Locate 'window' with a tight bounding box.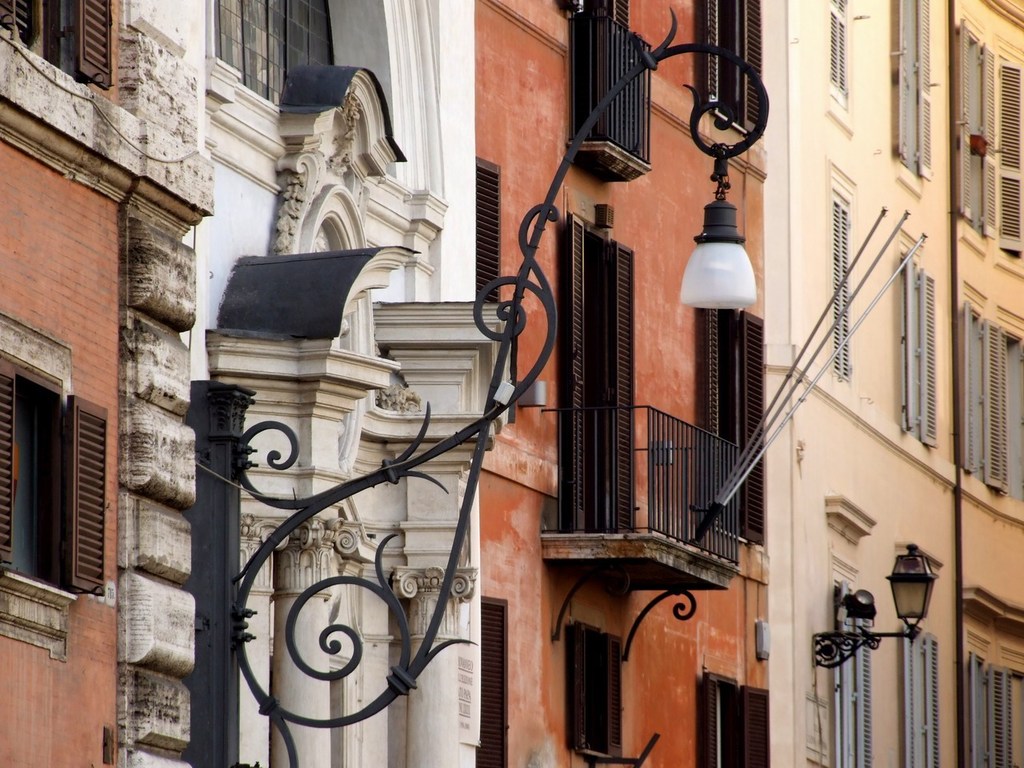
908 0 918 178.
